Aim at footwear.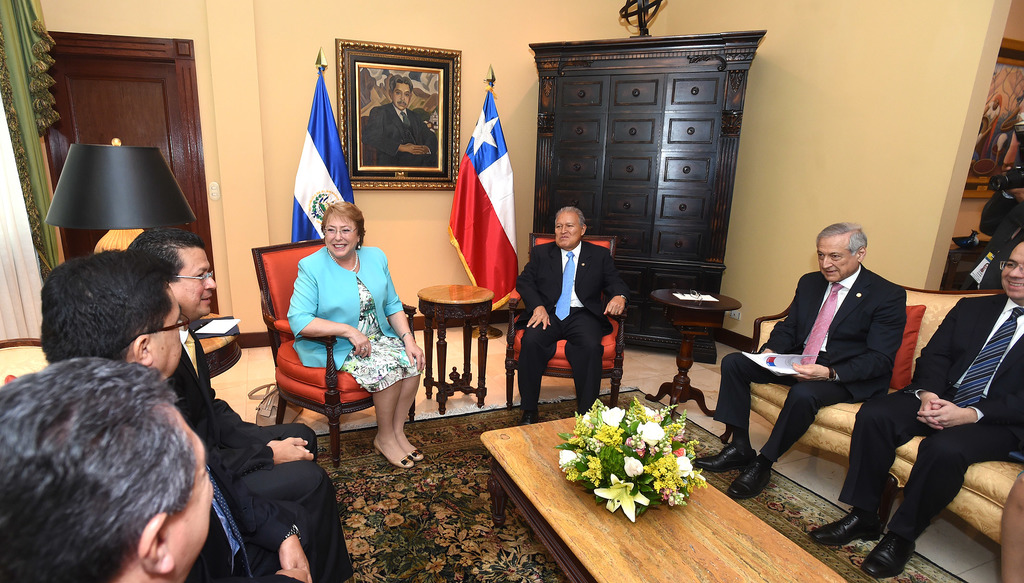
Aimed at <region>401, 445, 429, 459</region>.
